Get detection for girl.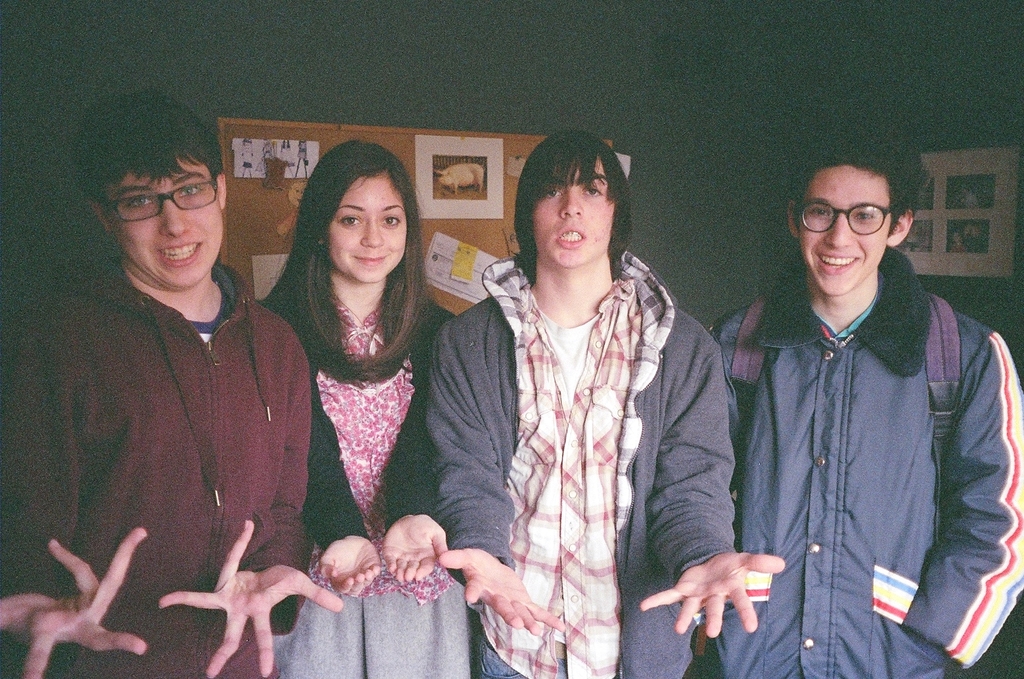
Detection: bbox=(432, 127, 786, 678).
